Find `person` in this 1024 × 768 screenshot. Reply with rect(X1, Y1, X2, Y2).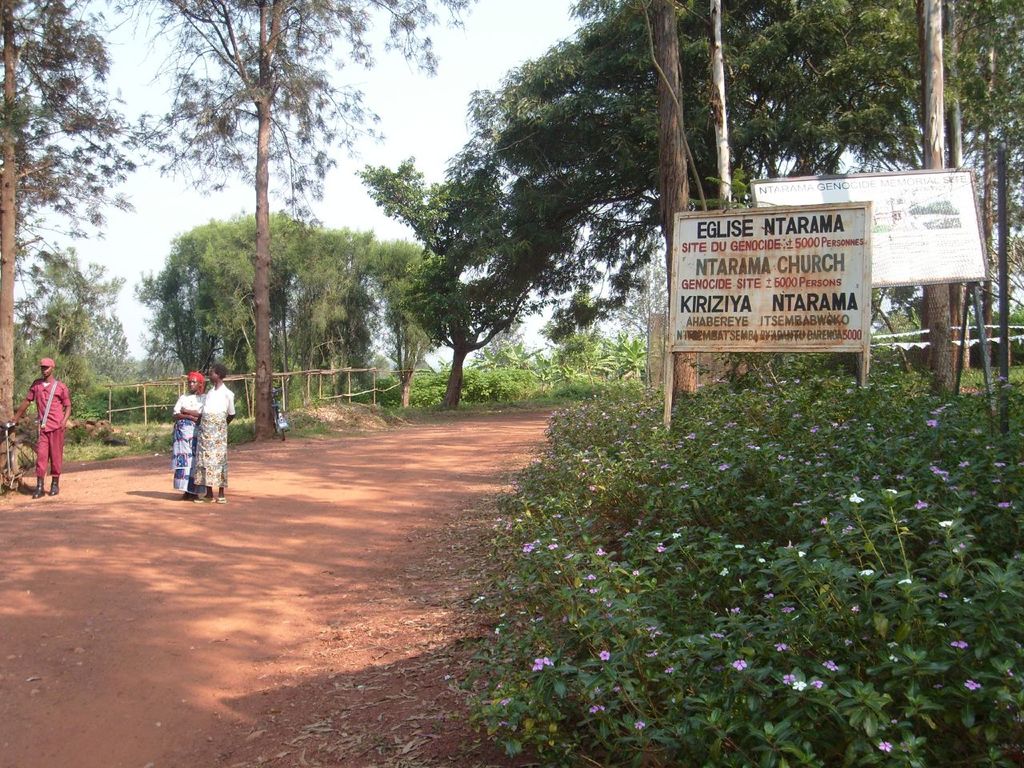
rect(9, 348, 67, 486).
